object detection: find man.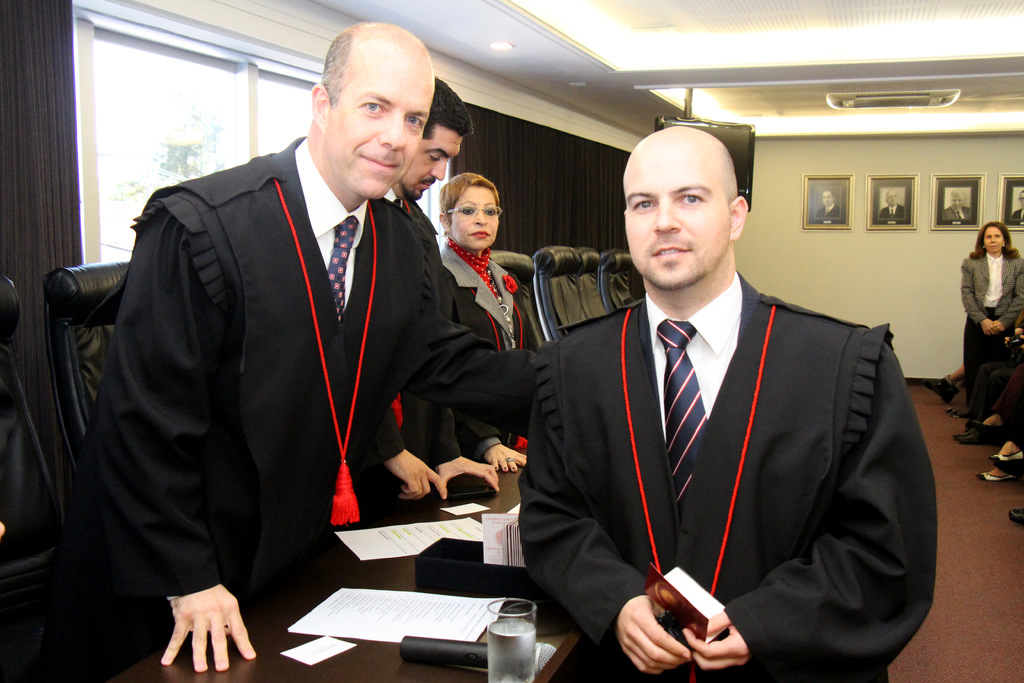
select_region(810, 196, 847, 226).
